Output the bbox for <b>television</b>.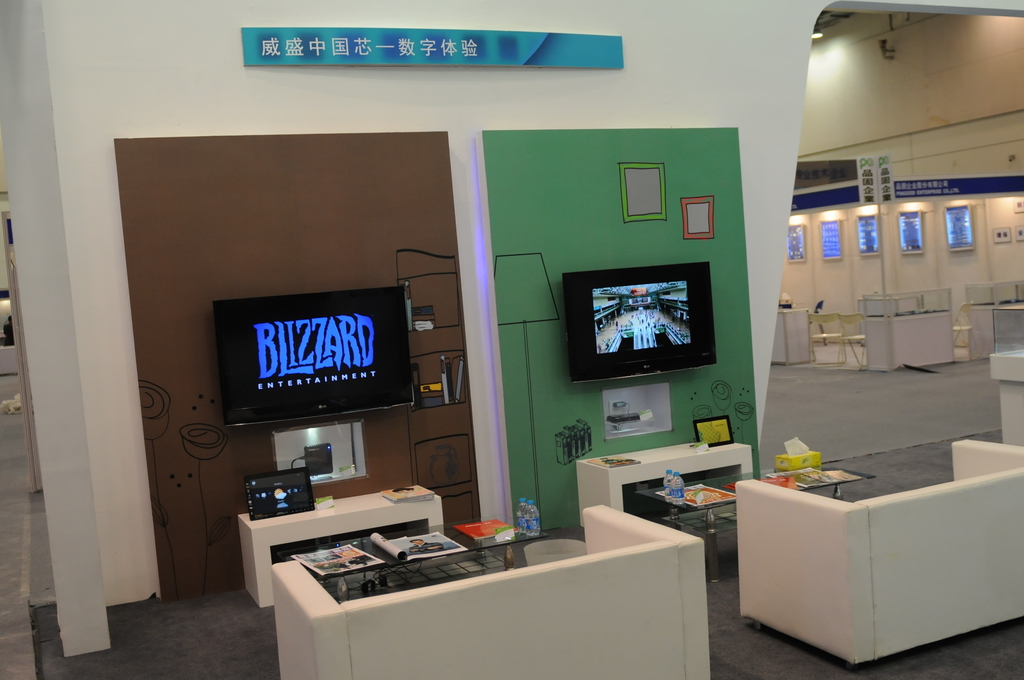
(x1=564, y1=259, x2=719, y2=380).
